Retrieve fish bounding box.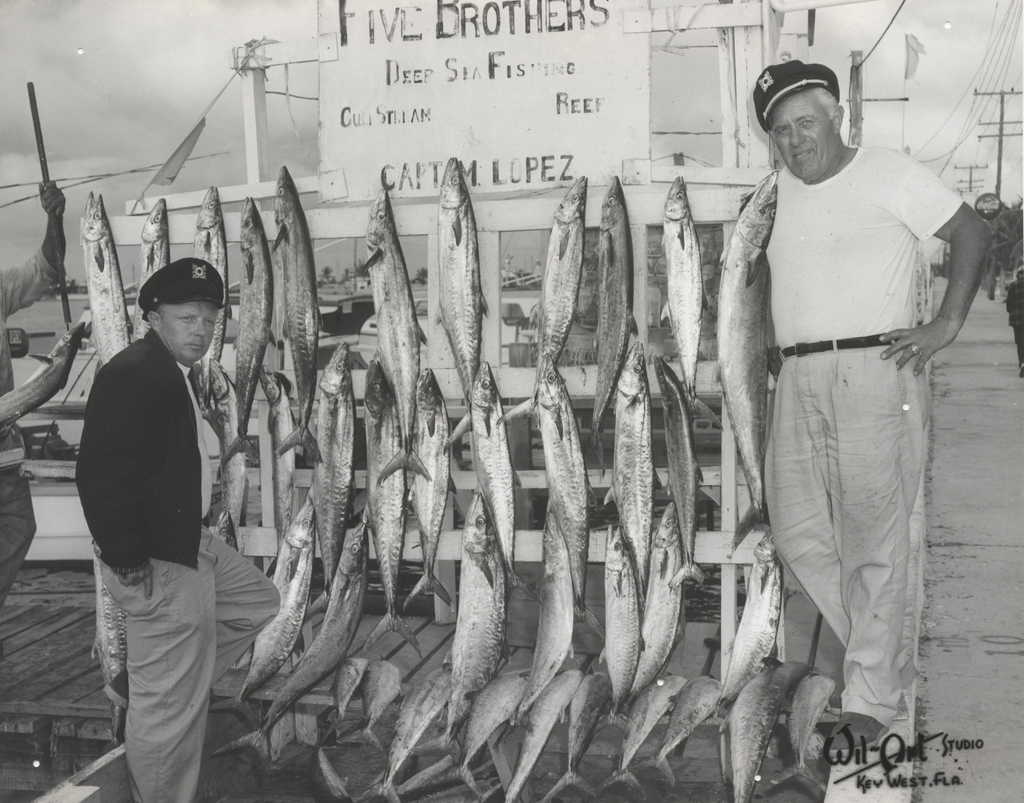
Bounding box: {"left": 187, "top": 190, "right": 227, "bottom": 422}.
